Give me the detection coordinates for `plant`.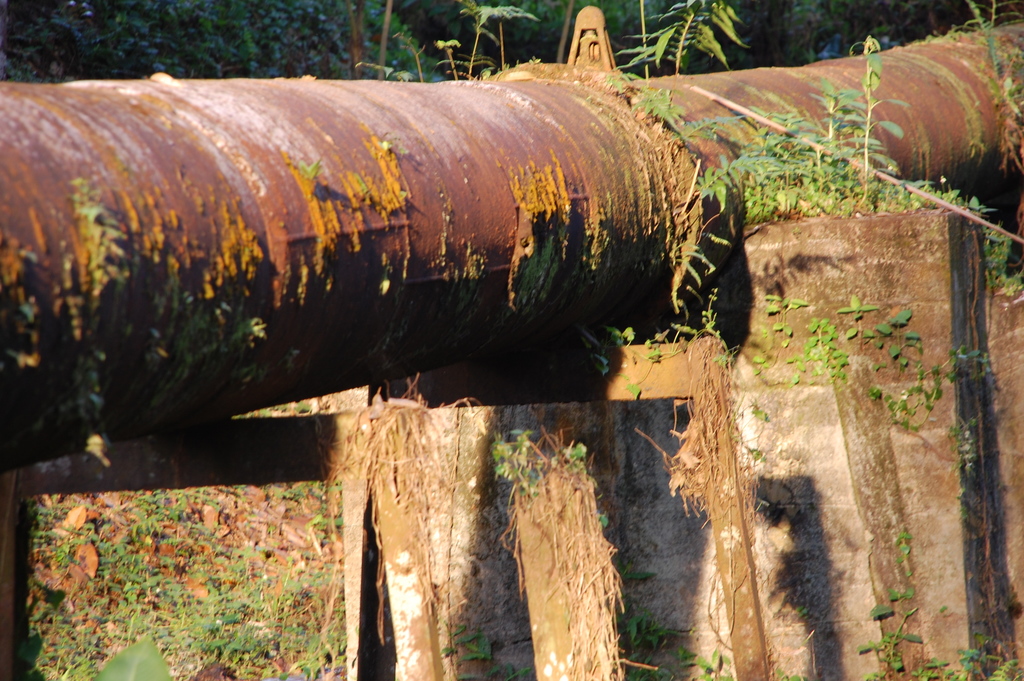
bbox=(612, 569, 735, 680).
